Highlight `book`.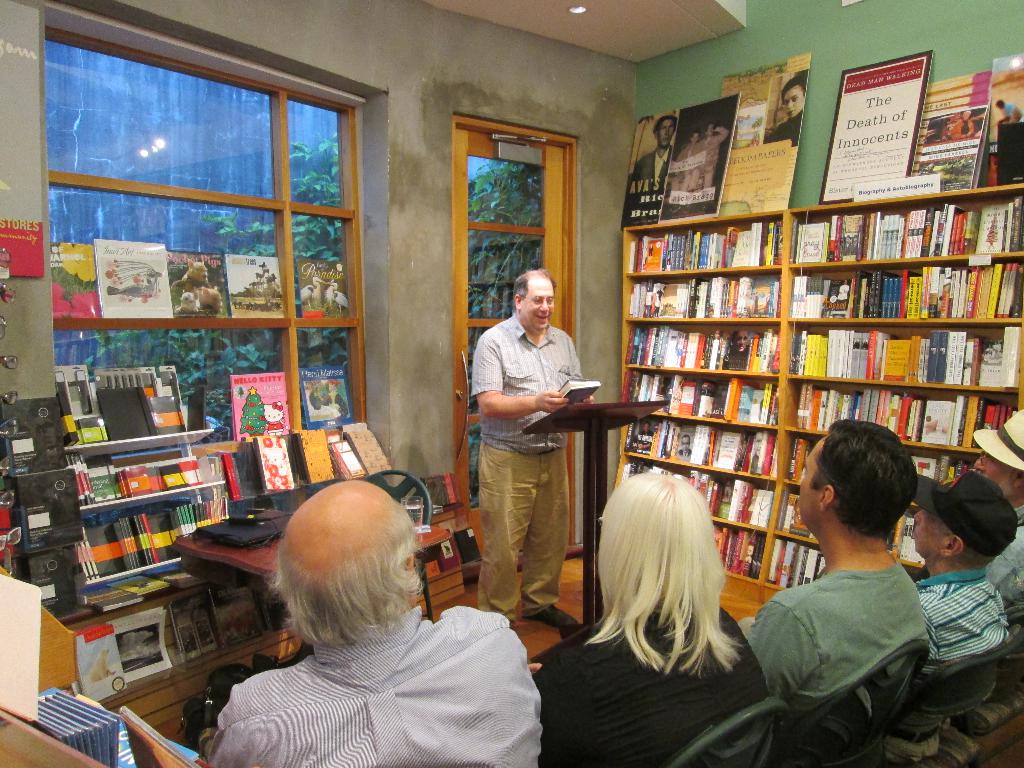
Highlighted region: [x1=93, y1=237, x2=175, y2=319].
